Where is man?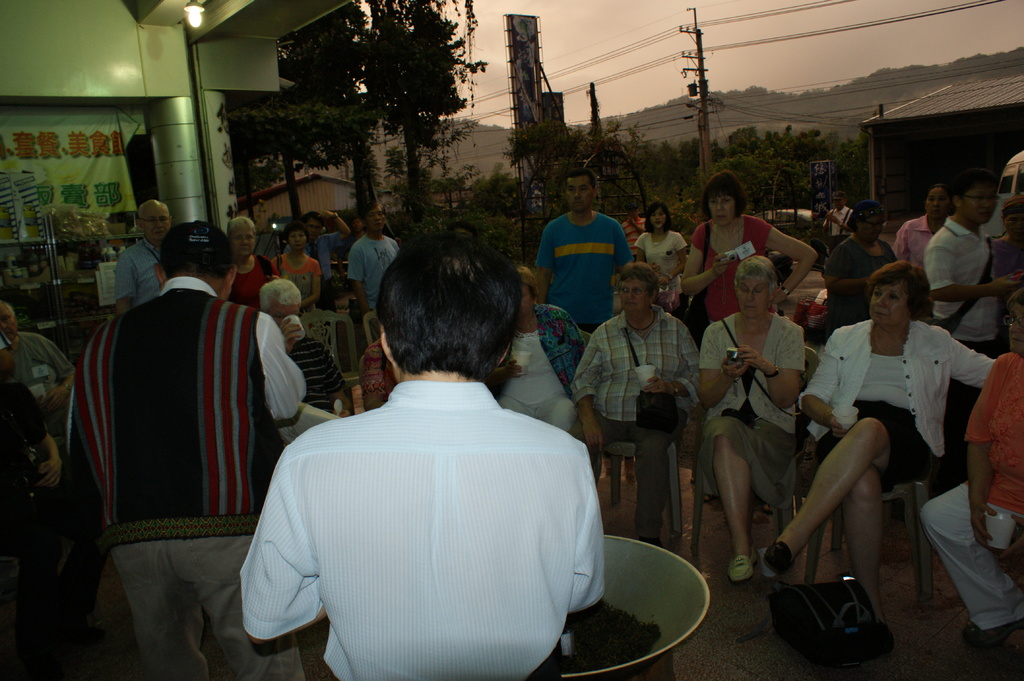
[70,222,310,680].
